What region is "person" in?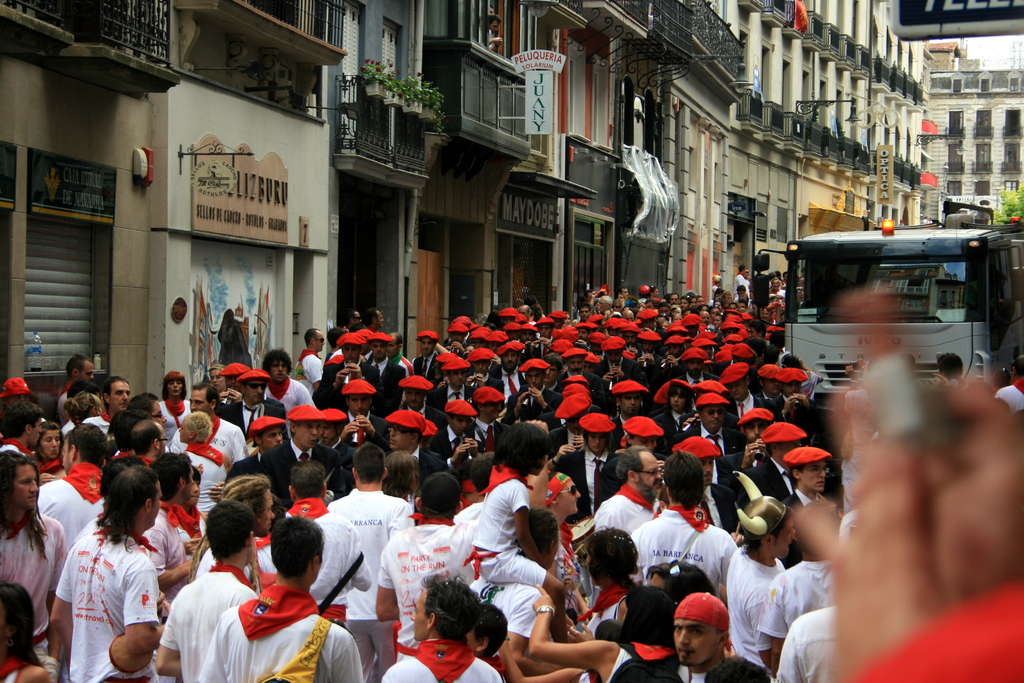
bbox=[63, 391, 99, 424].
